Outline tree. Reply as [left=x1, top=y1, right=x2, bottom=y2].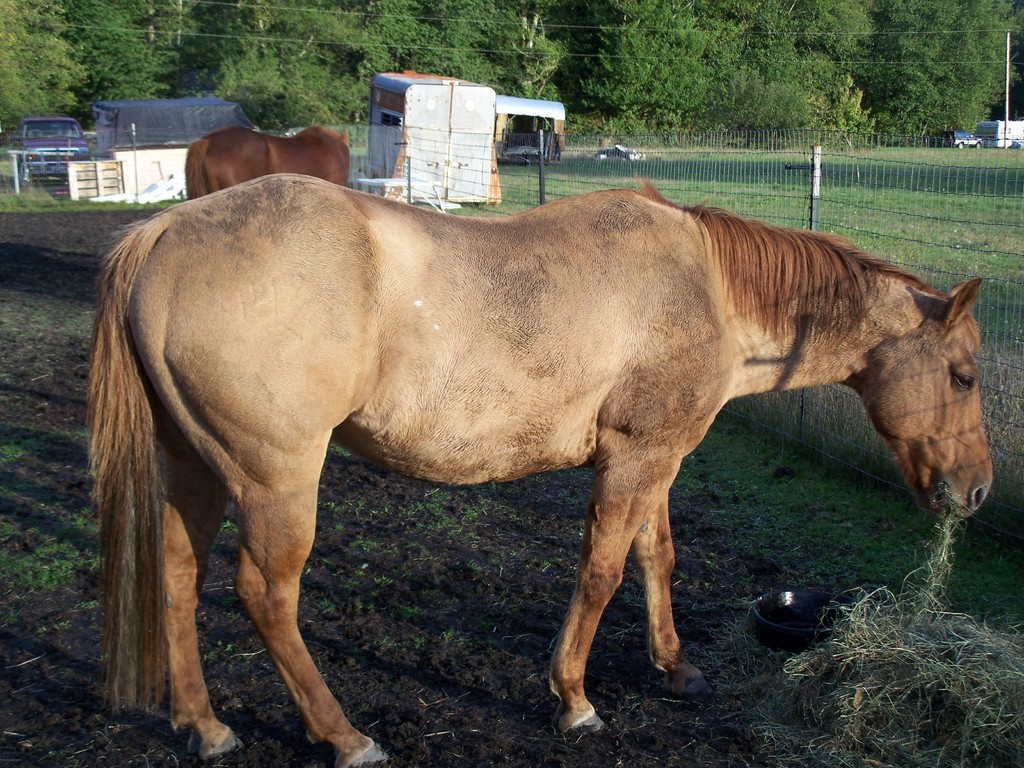
[left=134, top=0, right=212, bottom=92].
